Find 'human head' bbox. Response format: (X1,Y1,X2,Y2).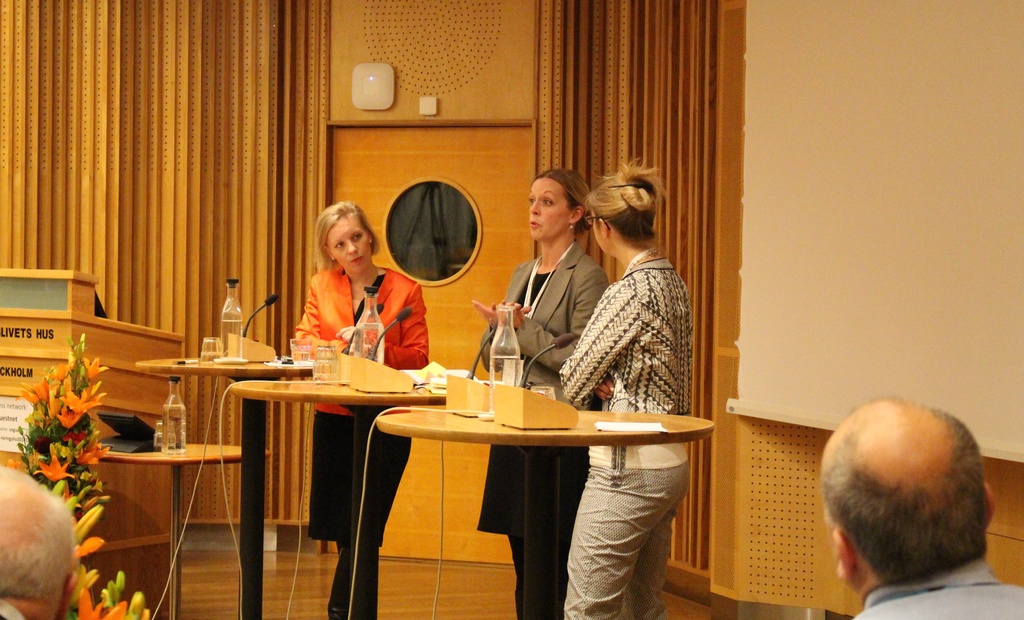
(317,199,381,276).
